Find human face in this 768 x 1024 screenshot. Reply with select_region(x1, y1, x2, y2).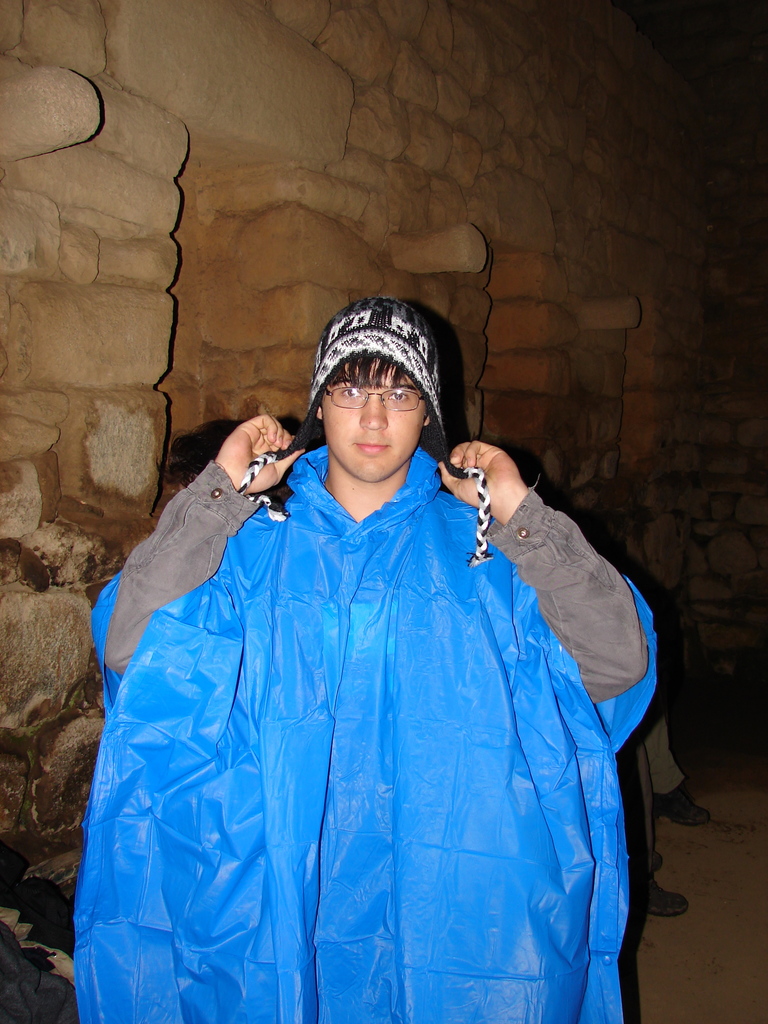
select_region(320, 353, 421, 477).
